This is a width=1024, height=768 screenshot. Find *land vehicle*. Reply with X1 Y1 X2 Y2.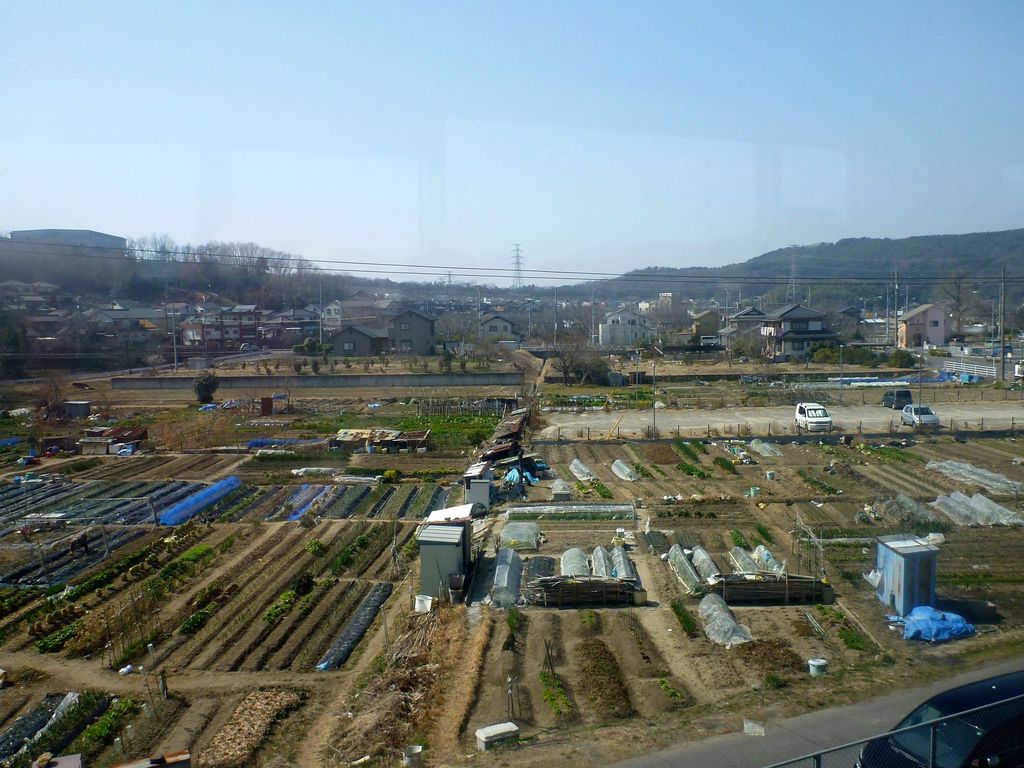
791 399 836 435.
